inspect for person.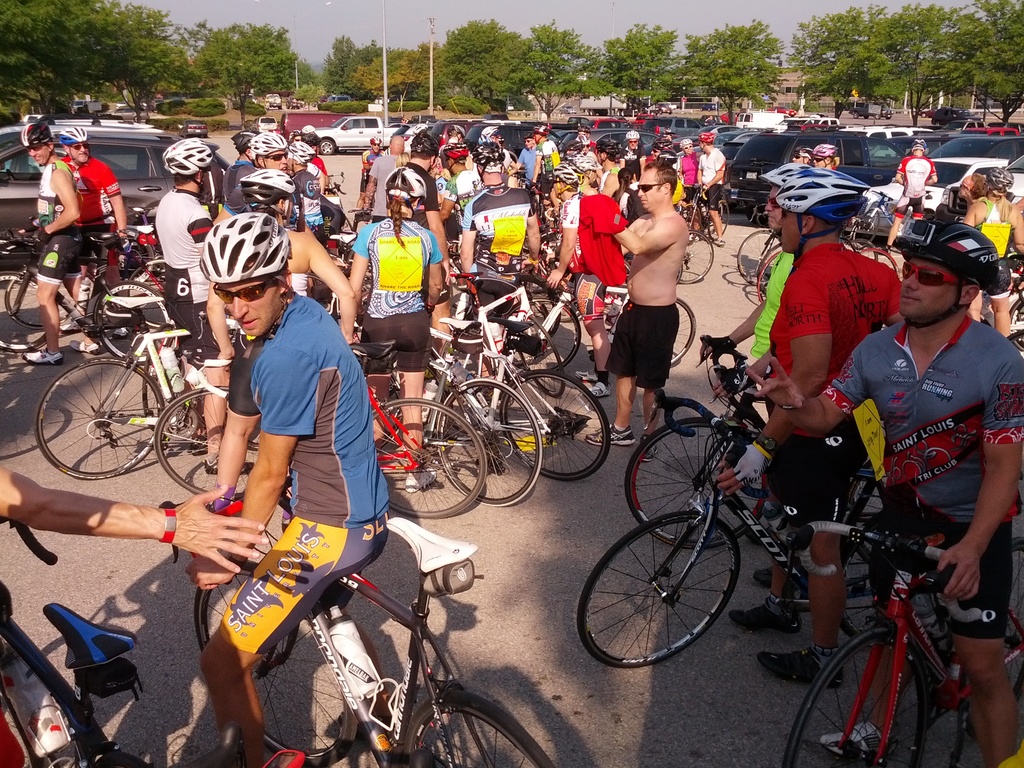
Inspection: crop(698, 132, 728, 249).
